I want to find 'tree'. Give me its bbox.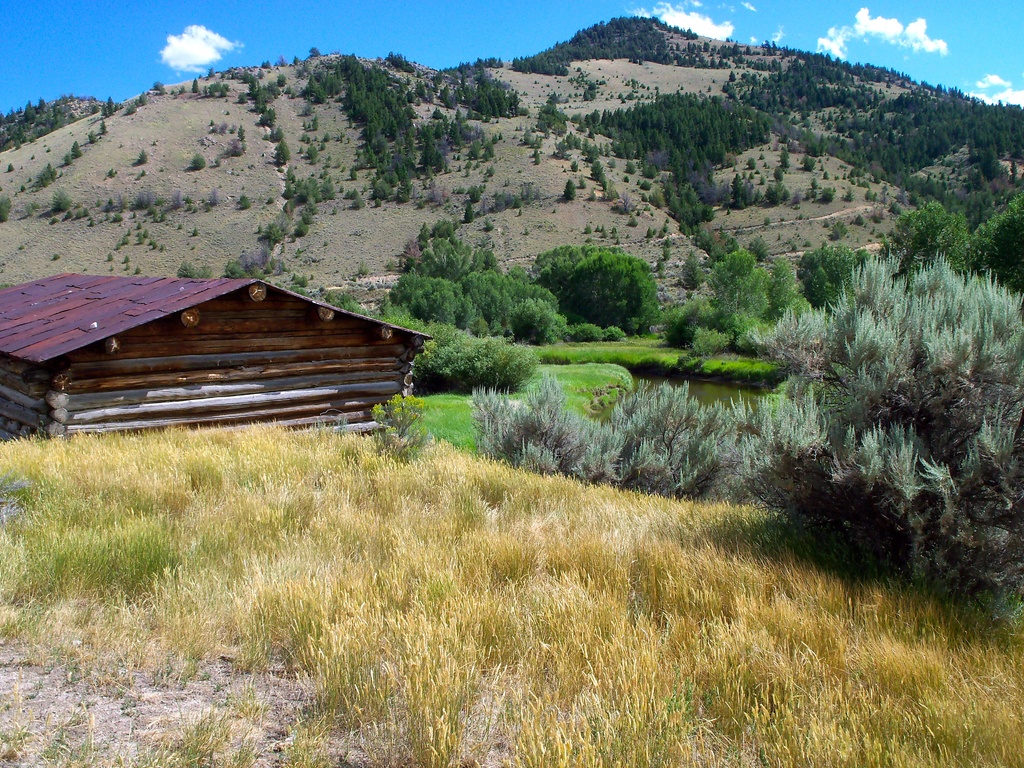
detection(520, 130, 545, 150).
